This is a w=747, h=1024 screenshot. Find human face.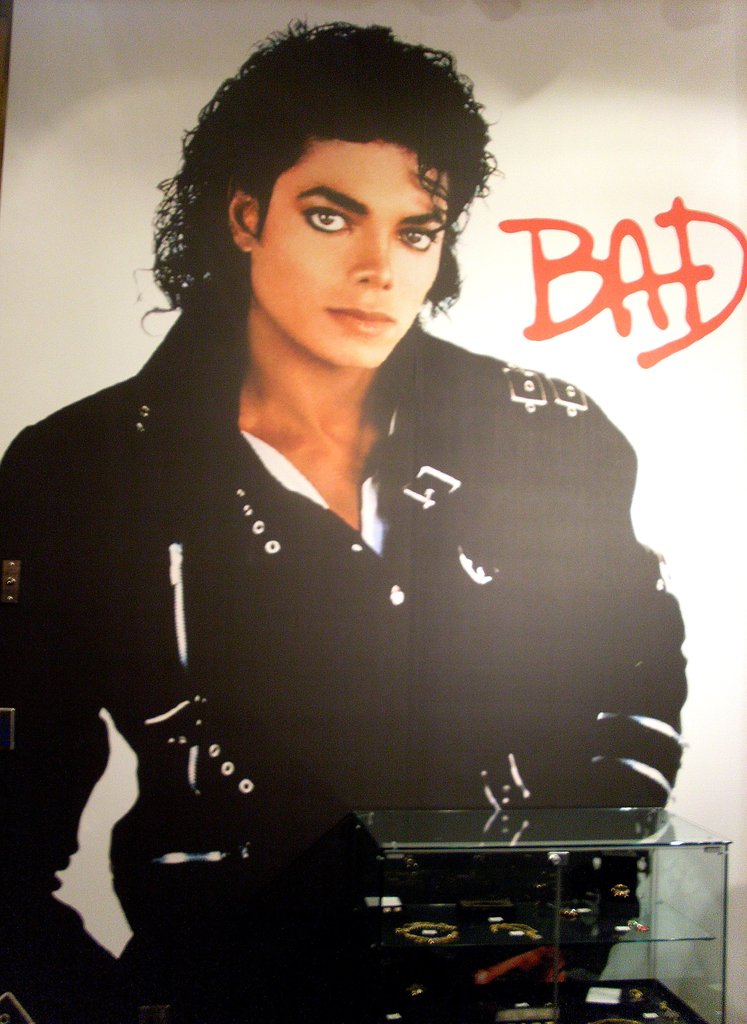
Bounding box: <box>254,141,445,372</box>.
